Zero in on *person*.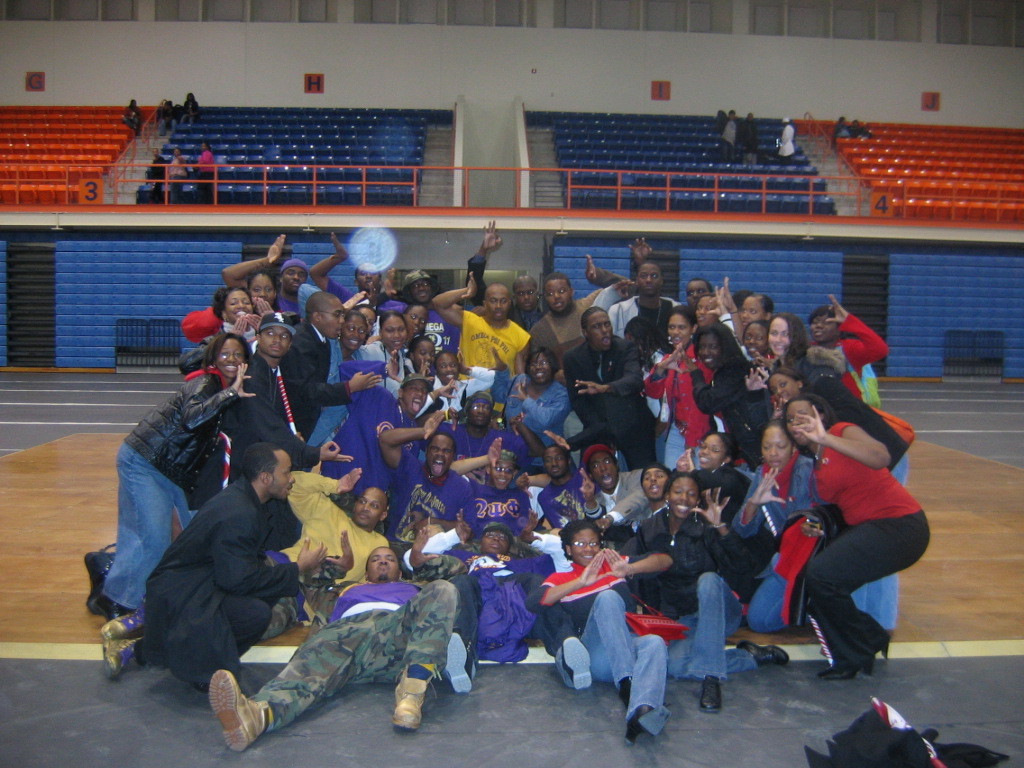
Zeroed in: [left=573, top=440, right=659, bottom=521].
